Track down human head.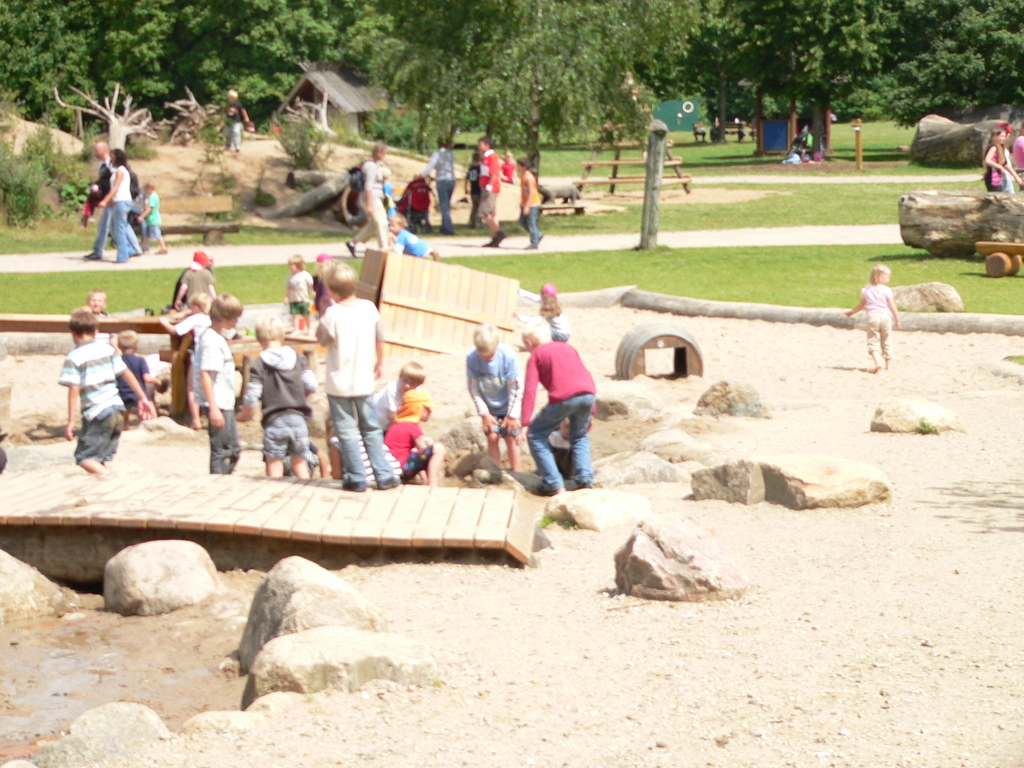
Tracked to <region>871, 260, 890, 284</region>.
